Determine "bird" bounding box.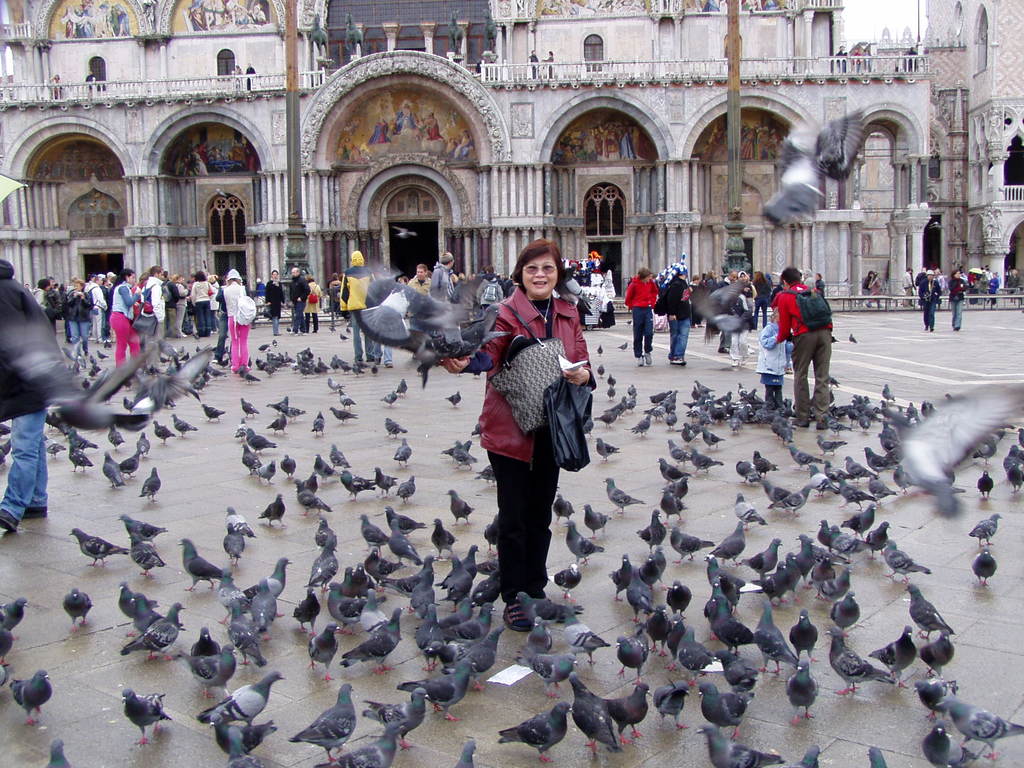
Determined: (left=904, top=573, right=956, bottom=644).
